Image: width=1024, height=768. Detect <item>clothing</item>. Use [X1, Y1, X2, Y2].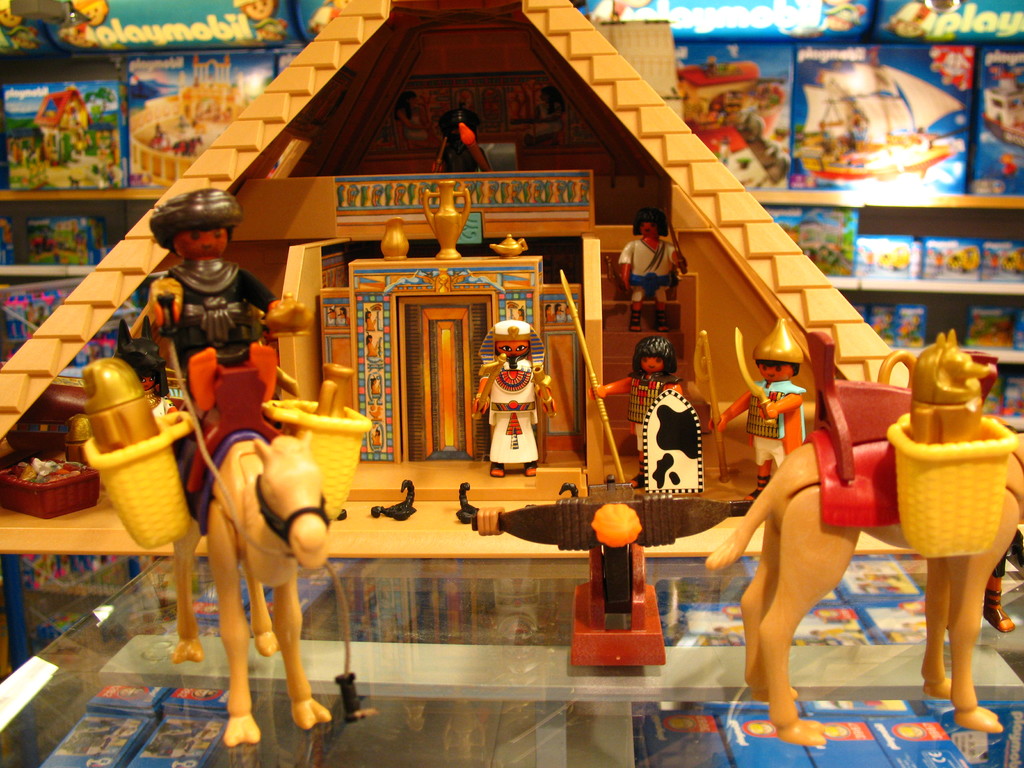
[532, 106, 563, 138].
